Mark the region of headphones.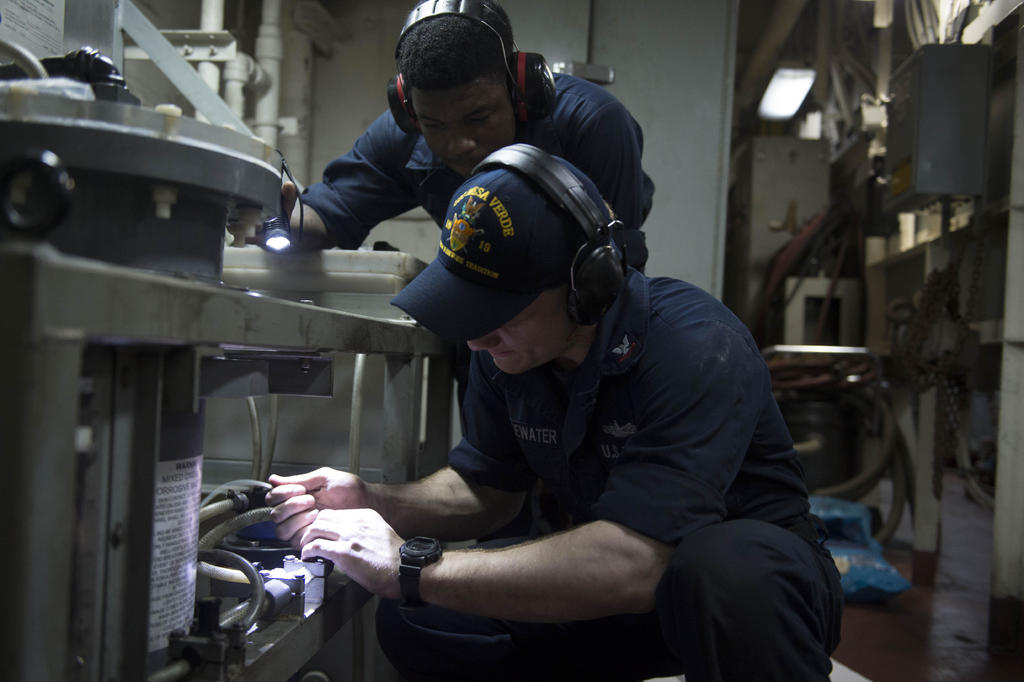
Region: Rect(377, 0, 570, 132).
